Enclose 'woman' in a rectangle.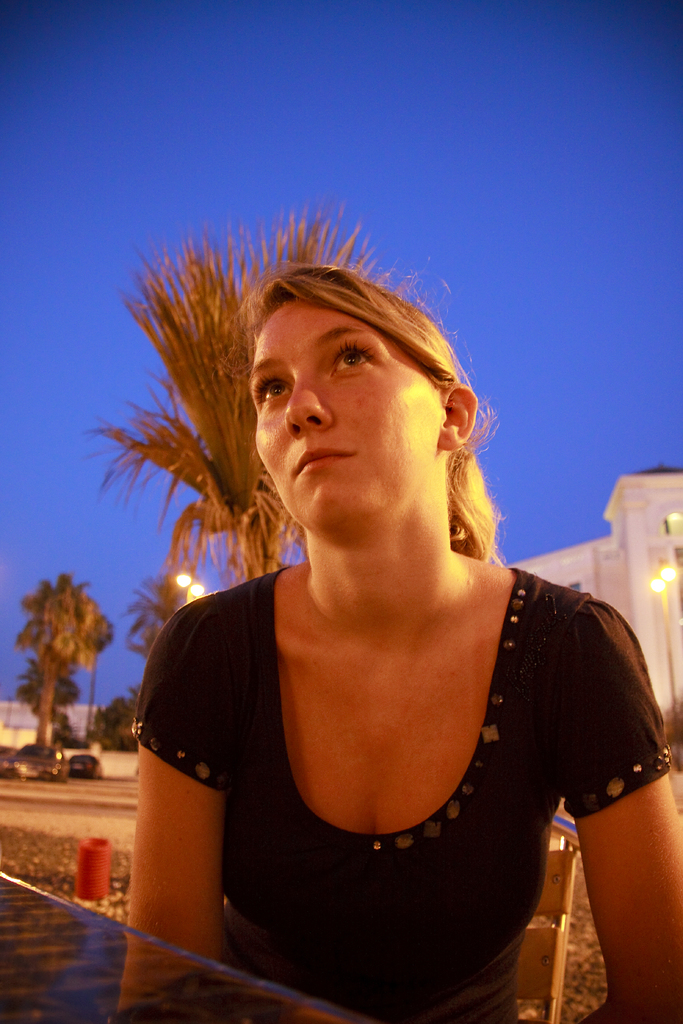
bbox(113, 209, 627, 1023).
